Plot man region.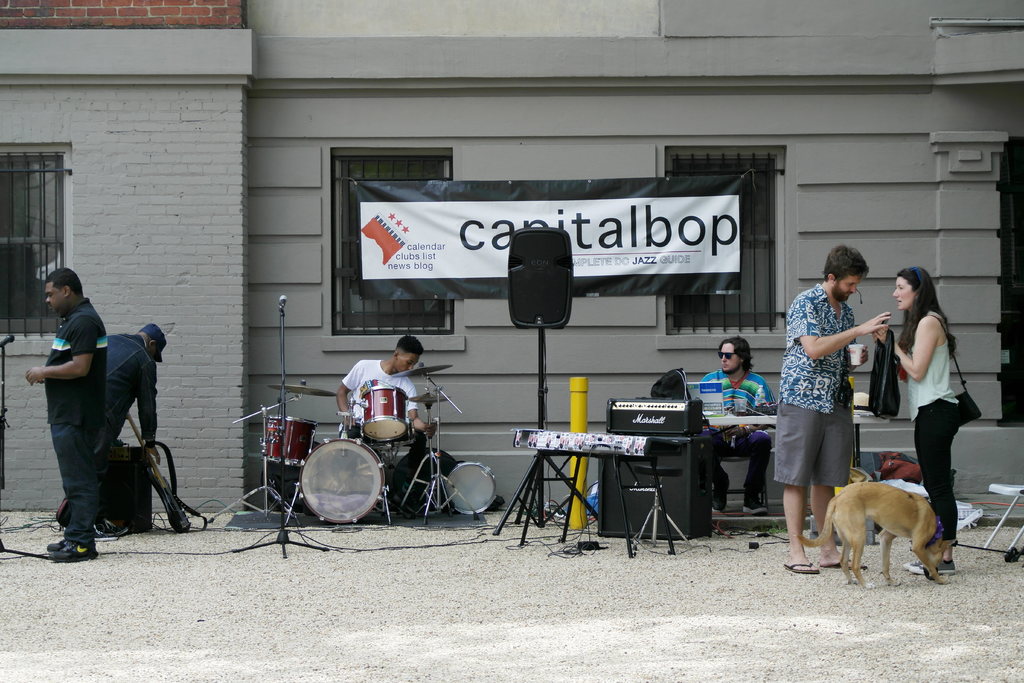
Plotted at [x1=337, y1=320, x2=450, y2=525].
